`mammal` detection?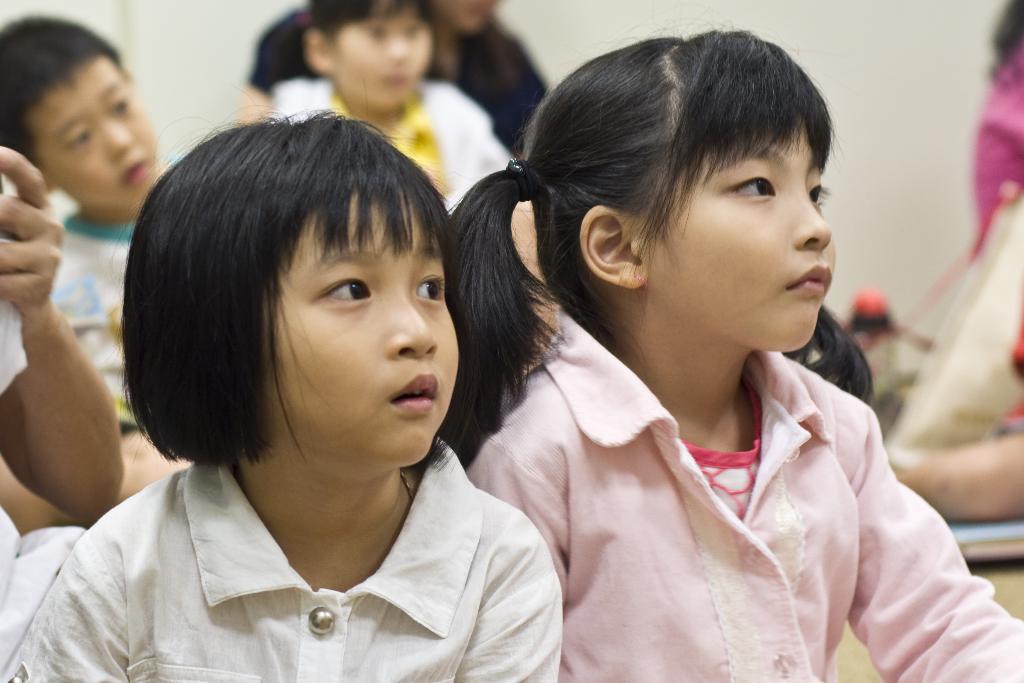
left=972, top=0, right=1023, bottom=279
